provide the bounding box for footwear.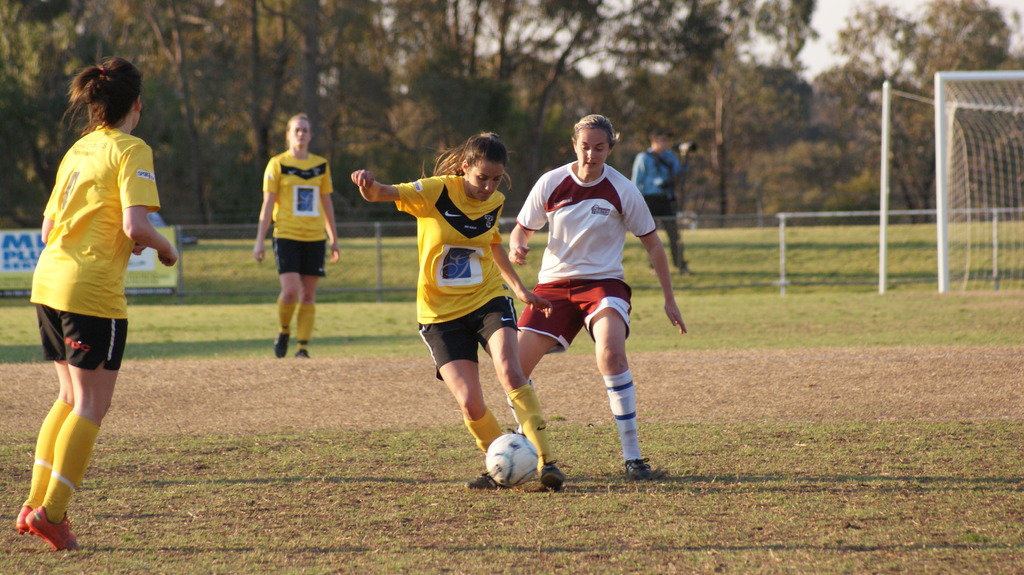
BBox(294, 348, 310, 358).
